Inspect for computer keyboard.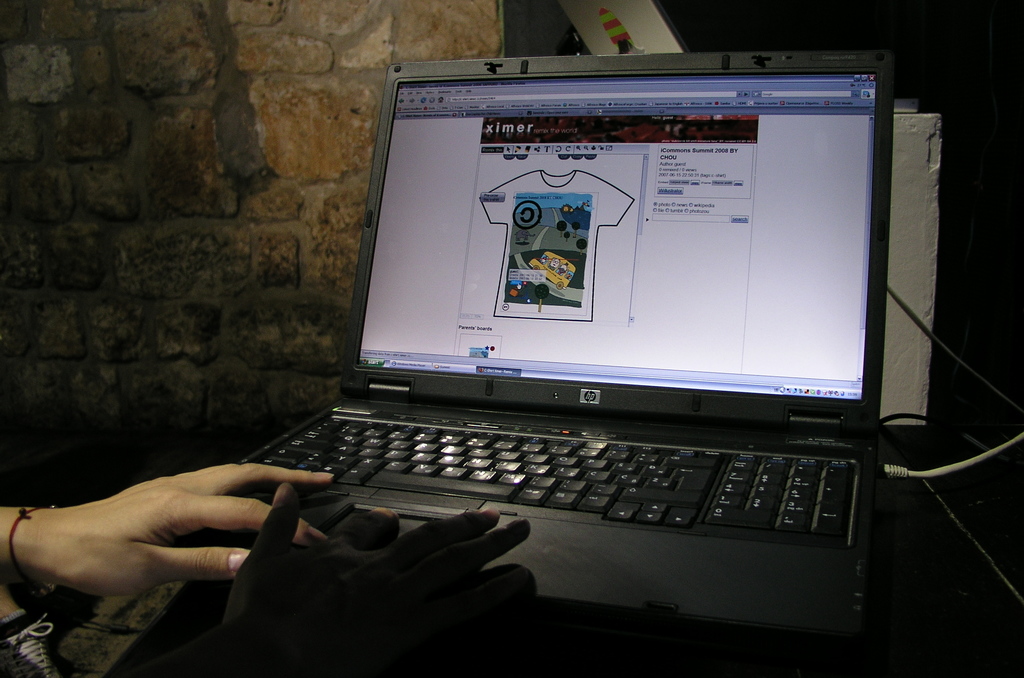
Inspection: box(250, 411, 858, 546).
